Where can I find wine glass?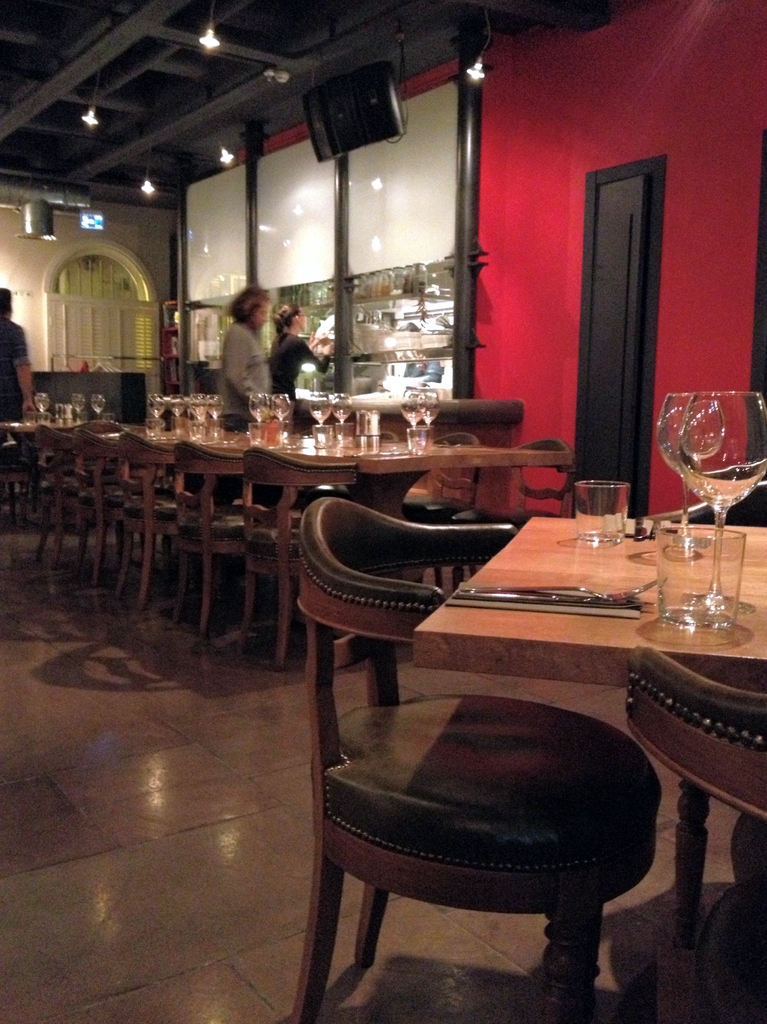
You can find it at (x1=35, y1=391, x2=52, y2=417).
